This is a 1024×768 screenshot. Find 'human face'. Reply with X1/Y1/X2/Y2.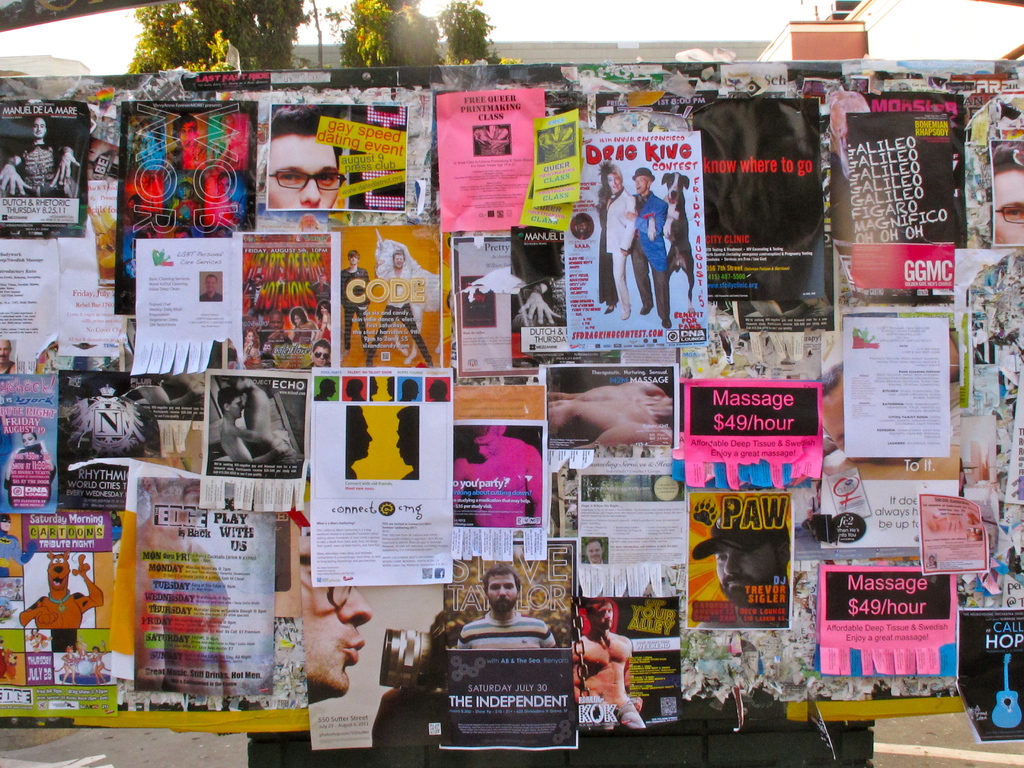
301/536/373/698.
